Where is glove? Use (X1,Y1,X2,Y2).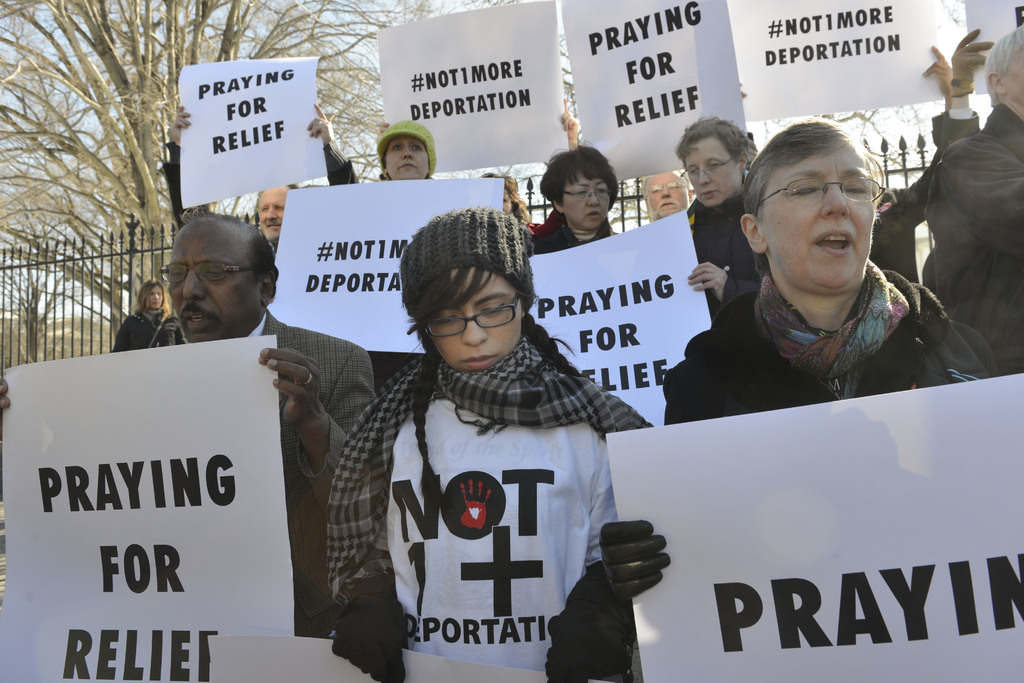
(599,524,671,604).
